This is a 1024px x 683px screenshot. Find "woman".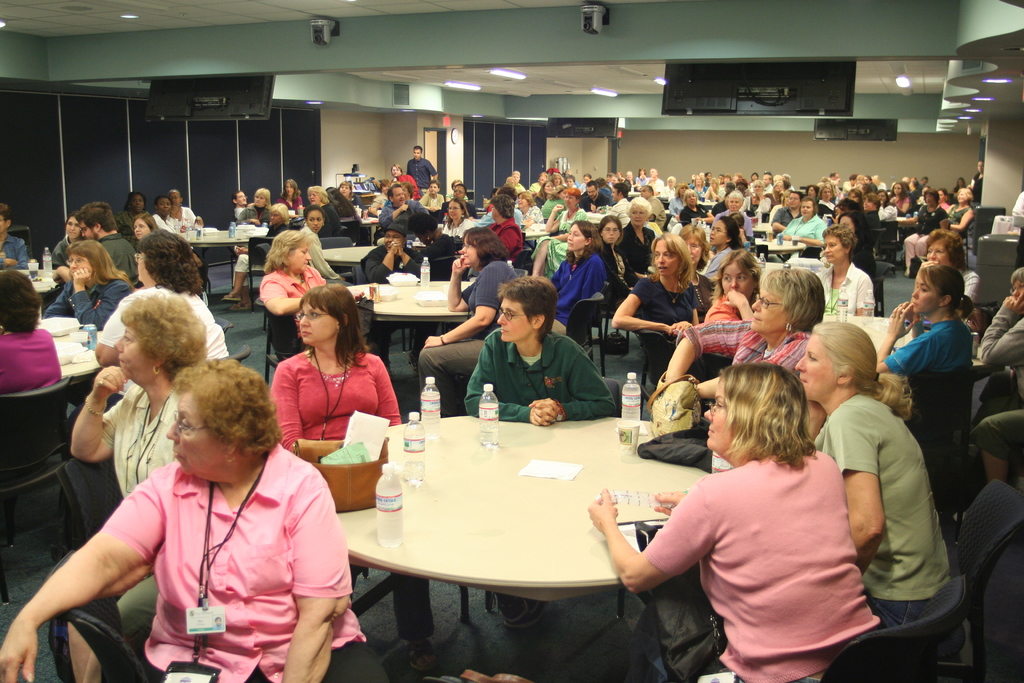
Bounding box: box=[216, 186, 273, 312].
